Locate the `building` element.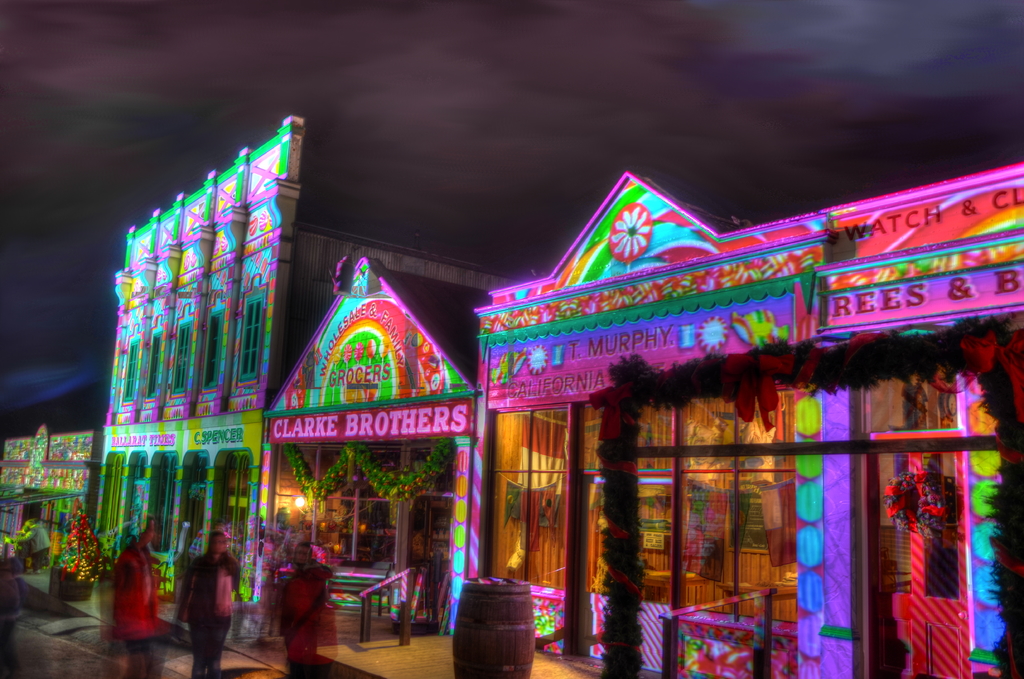
Element bbox: 94/115/532/603.
